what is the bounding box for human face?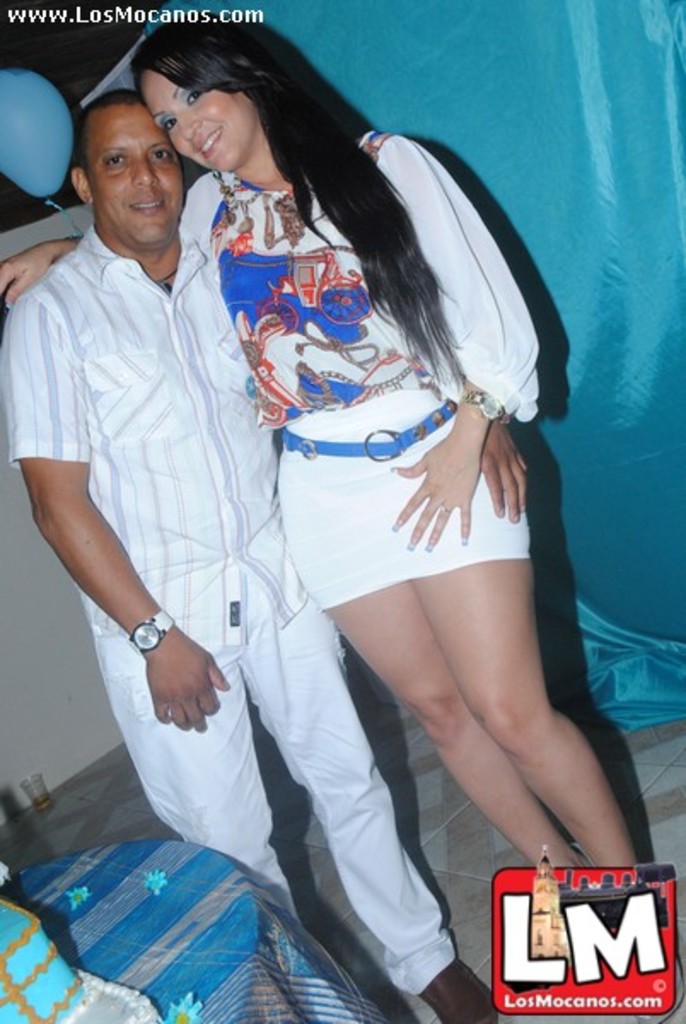
locate(85, 108, 188, 254).
